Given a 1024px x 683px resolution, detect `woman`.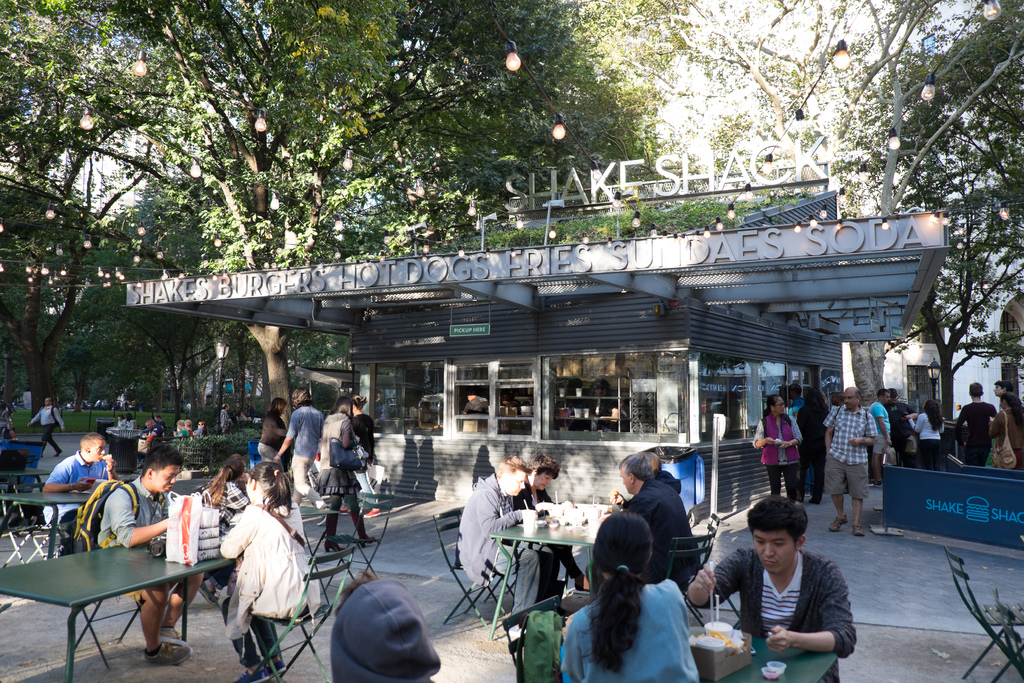
[x1=340, y1=394, x2=381, y2=516].
